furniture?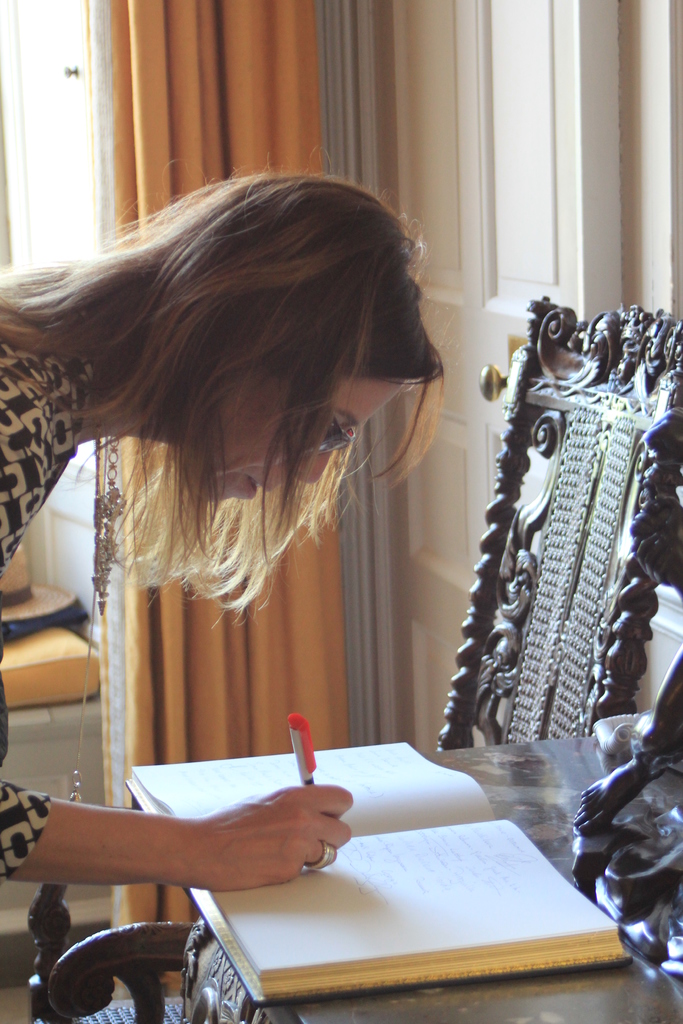
BBox(172, 648, 682, 1023)
